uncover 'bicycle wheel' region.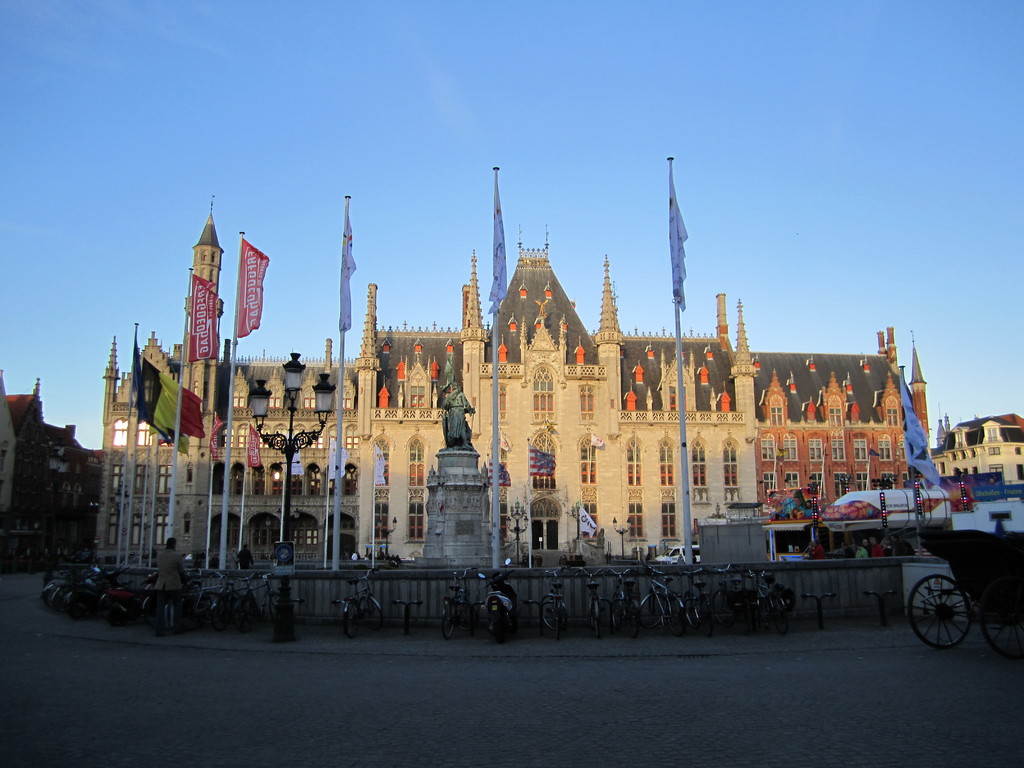
Uncovered: box(625, 599, 639, 636).
